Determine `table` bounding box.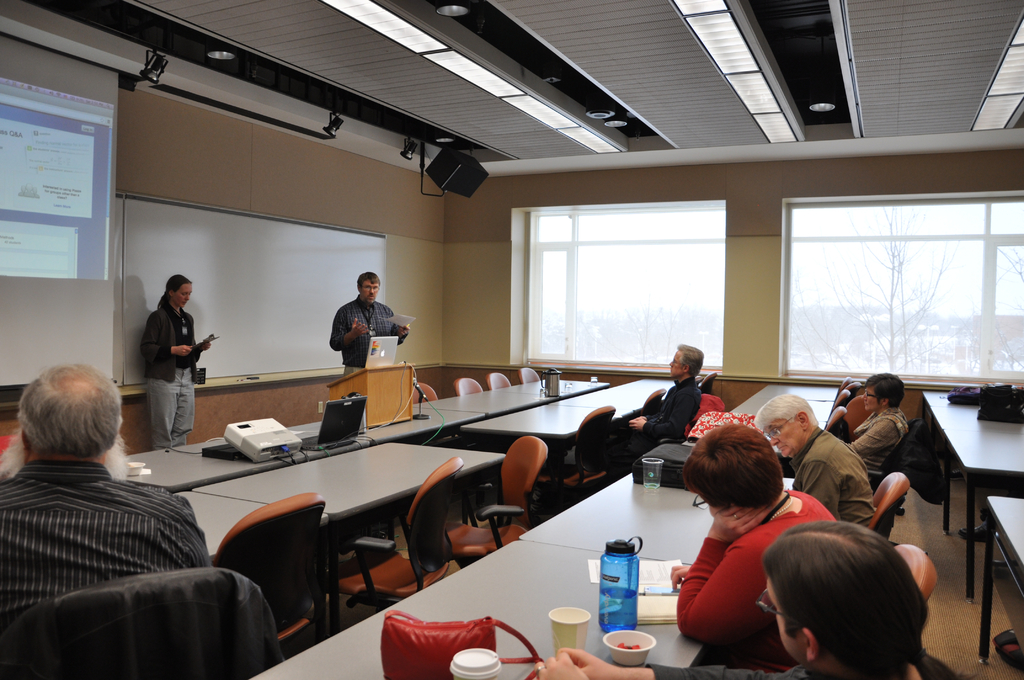
Determined: 463, 375, 708, 478.
